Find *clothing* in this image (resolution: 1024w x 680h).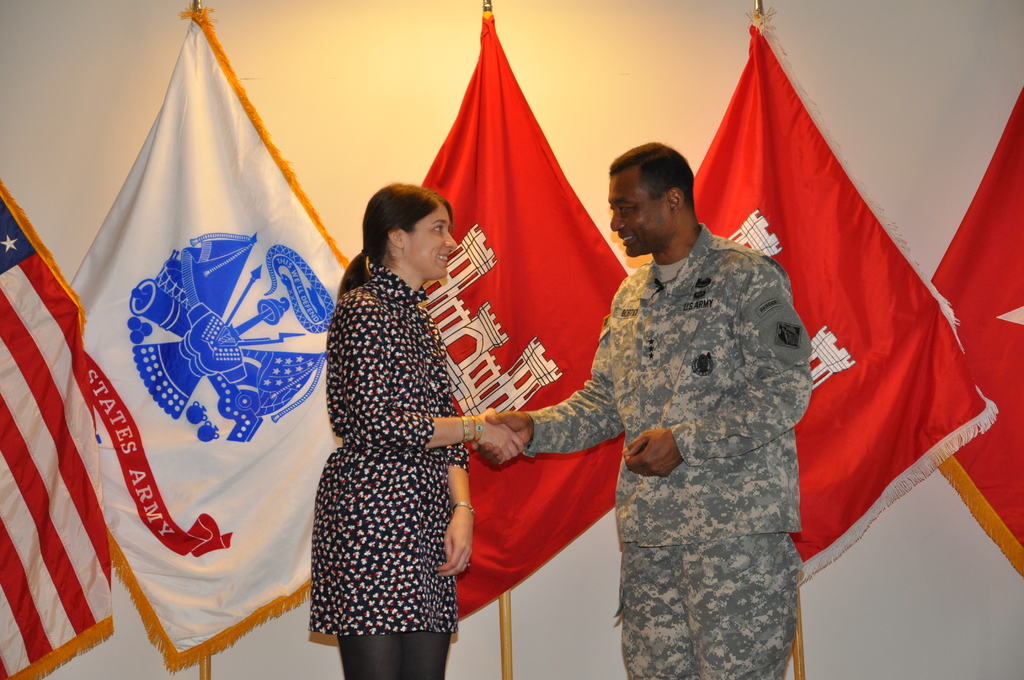
521:220:812:679.
